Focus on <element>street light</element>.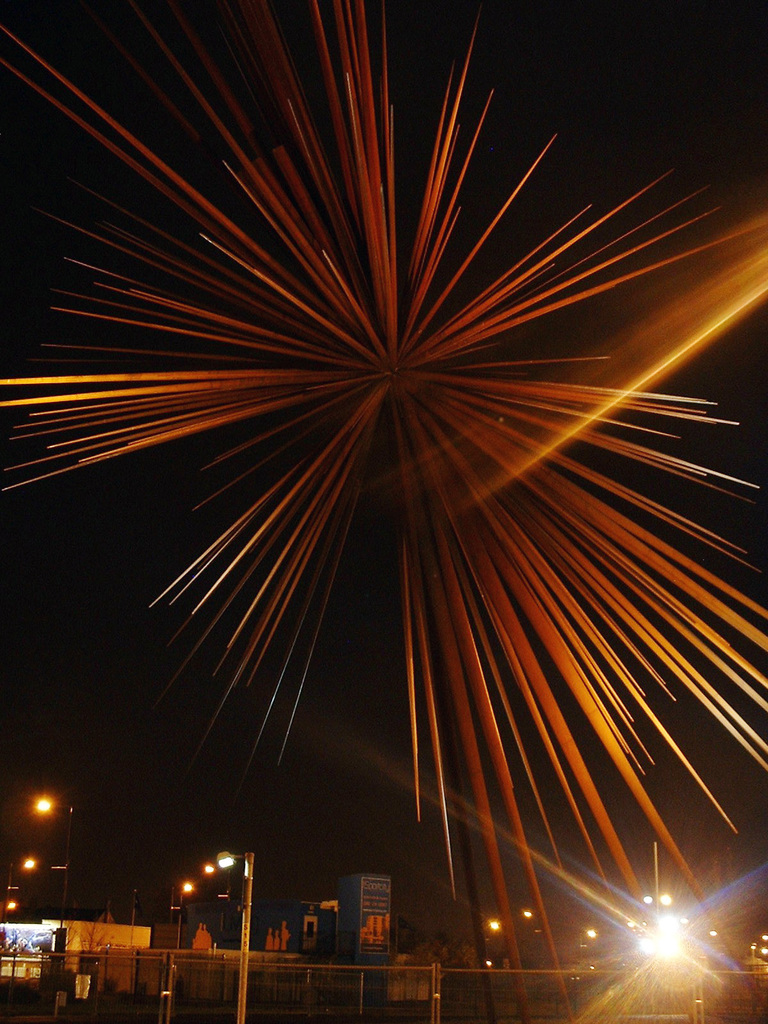
Focused at 171, 876, 195, 956.
